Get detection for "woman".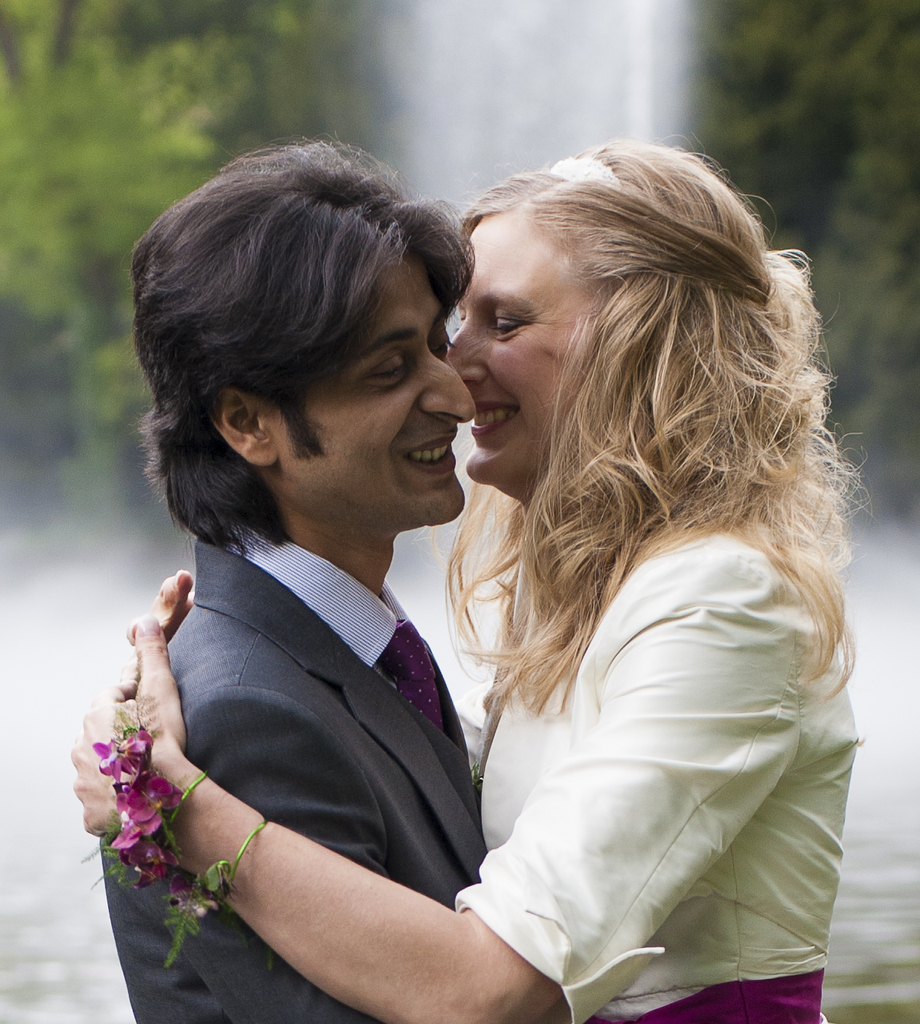
Detection: (71,136,872,1023).
